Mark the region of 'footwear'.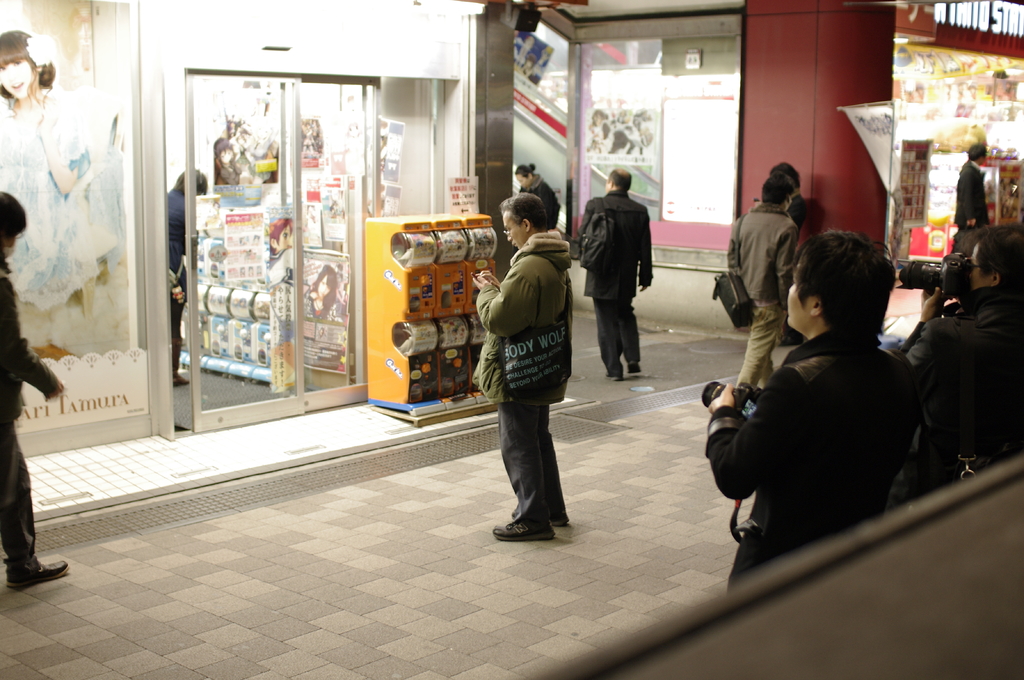
Region: [604,372,623,381].
